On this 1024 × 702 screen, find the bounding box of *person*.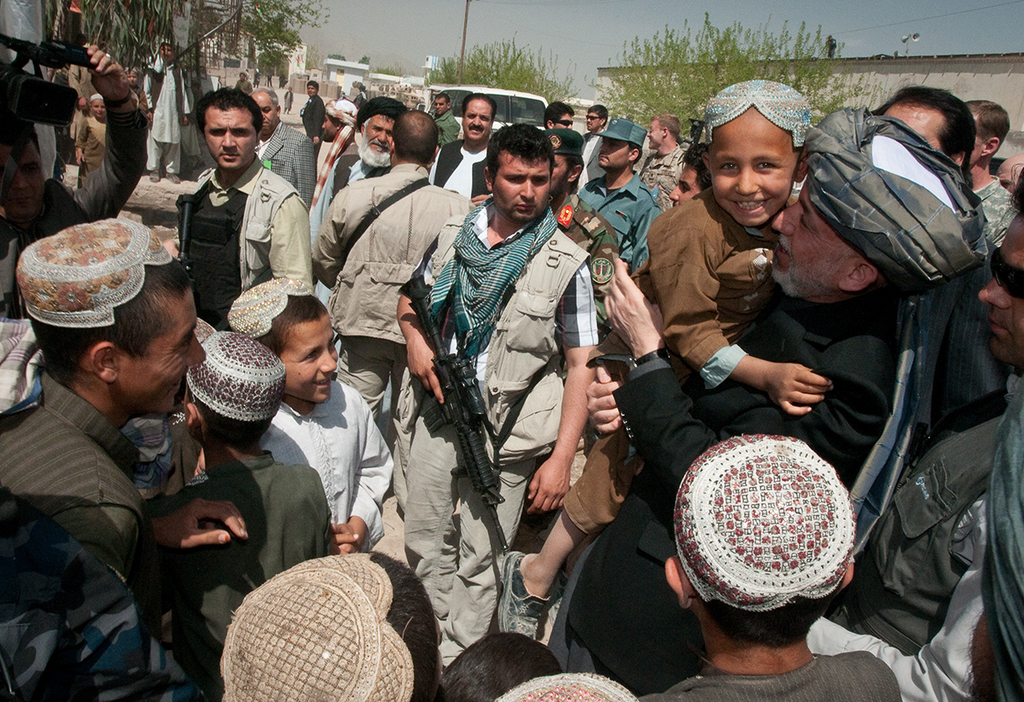
Bounding box: 0 43 147 319.
